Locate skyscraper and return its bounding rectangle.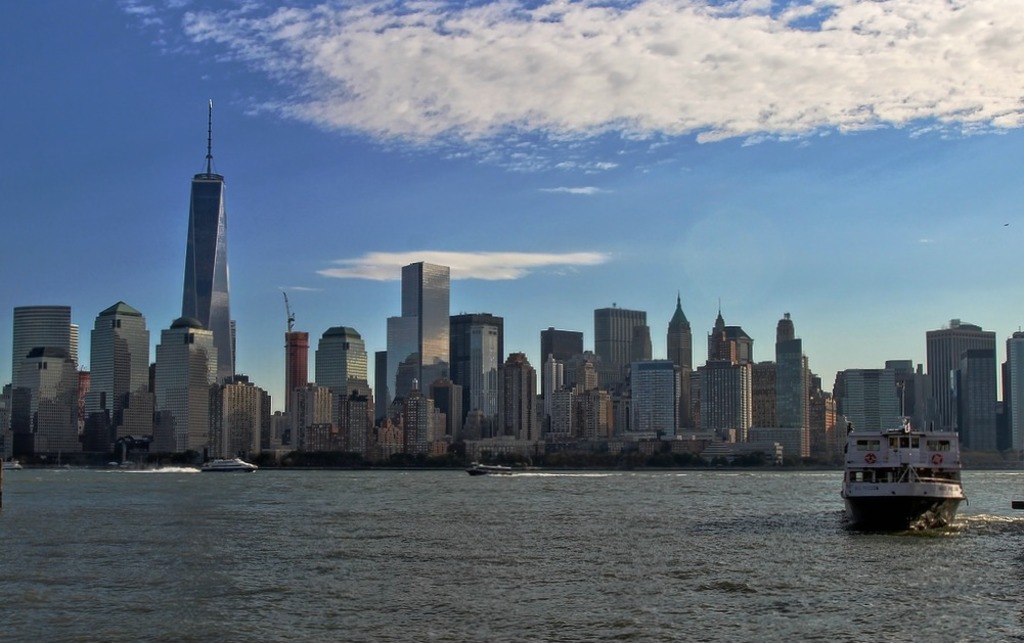
769, 313, 819, 463.
